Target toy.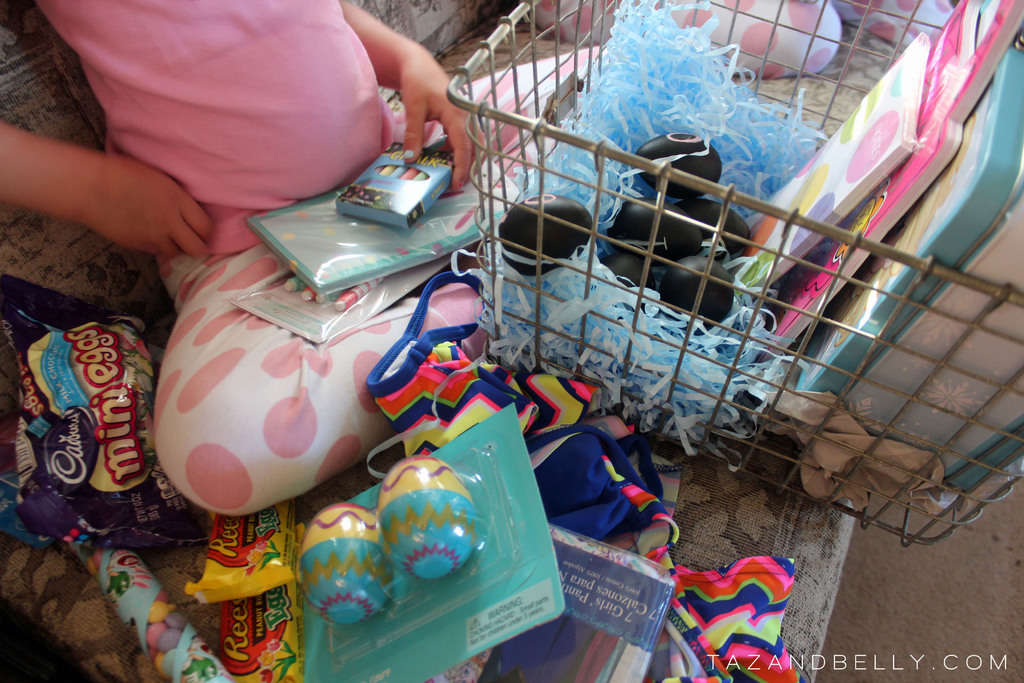
Target region: (378, 458, 479, 579).
